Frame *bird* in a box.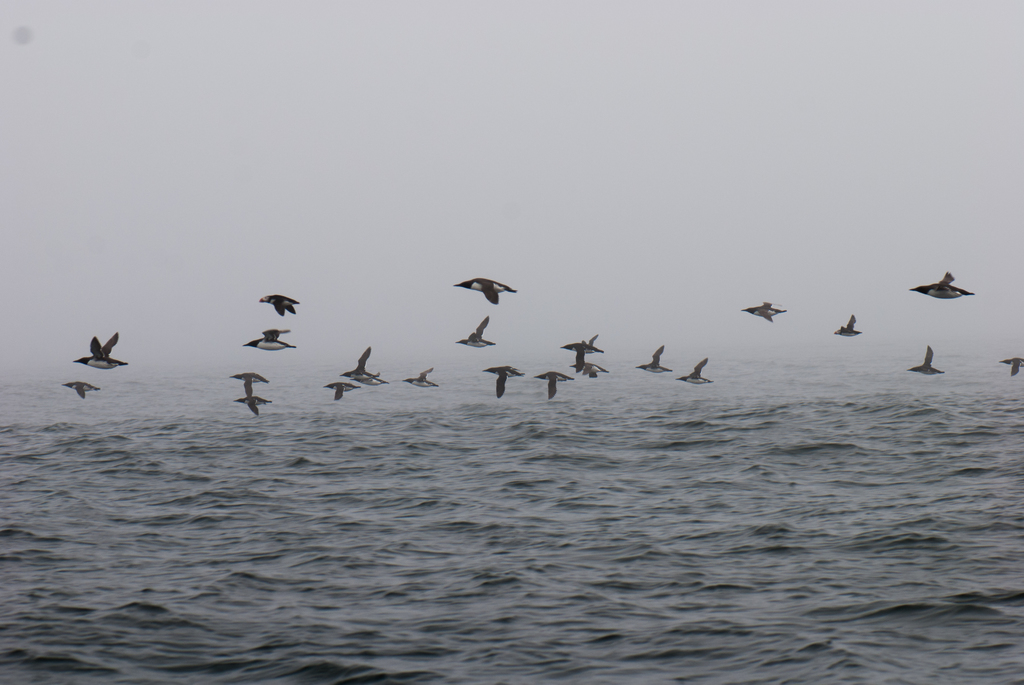
[835,310,867,343].
